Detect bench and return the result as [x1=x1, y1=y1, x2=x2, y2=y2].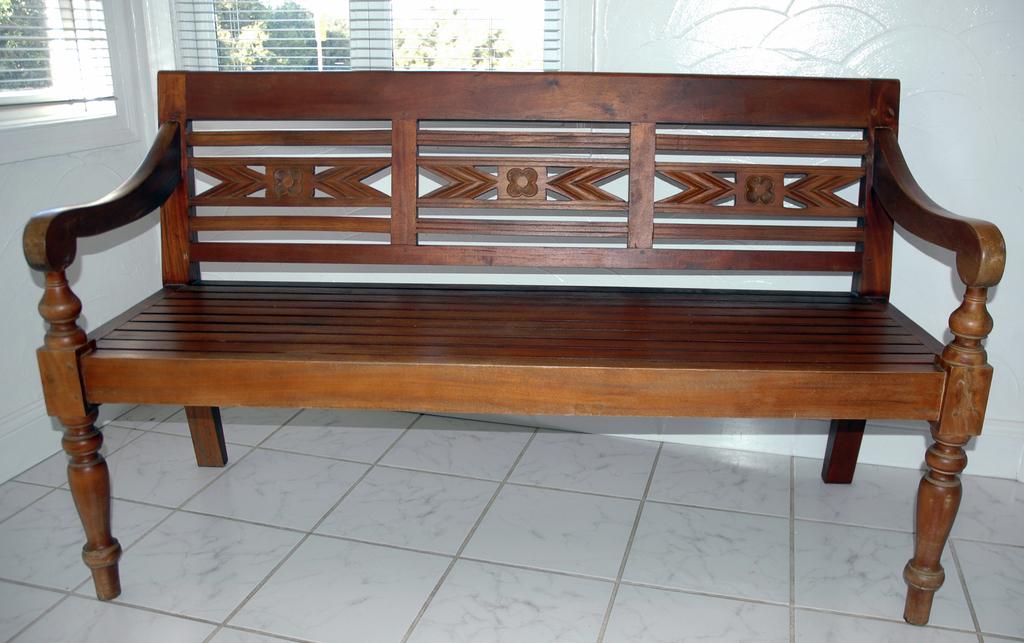
[x1=22, y1=69, x2=1007, y2=623].
